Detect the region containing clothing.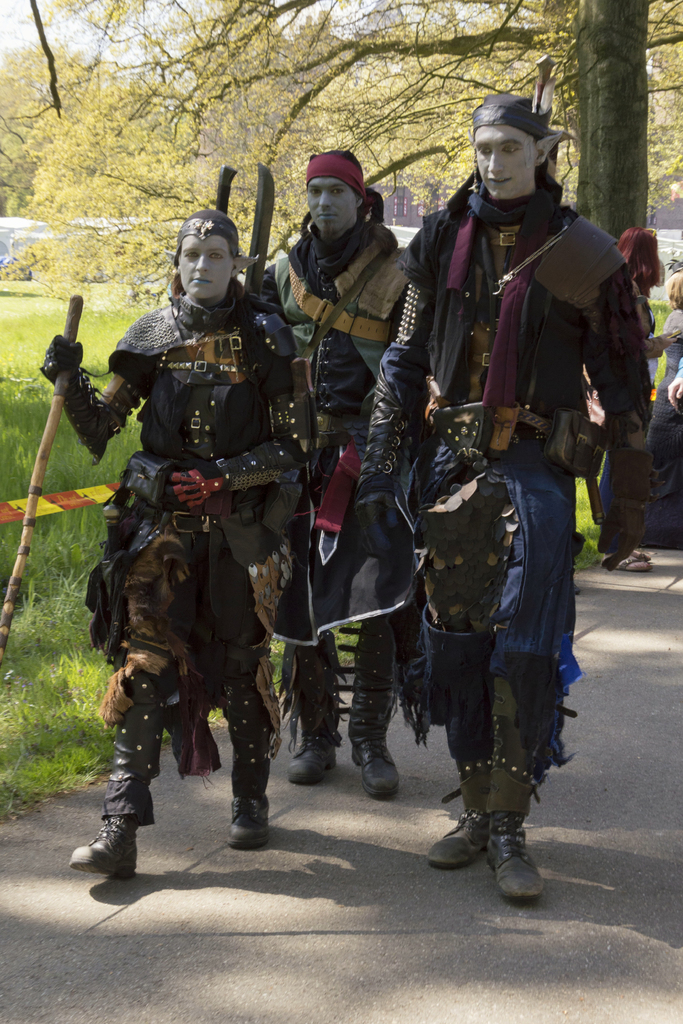
357 165 649 742.
